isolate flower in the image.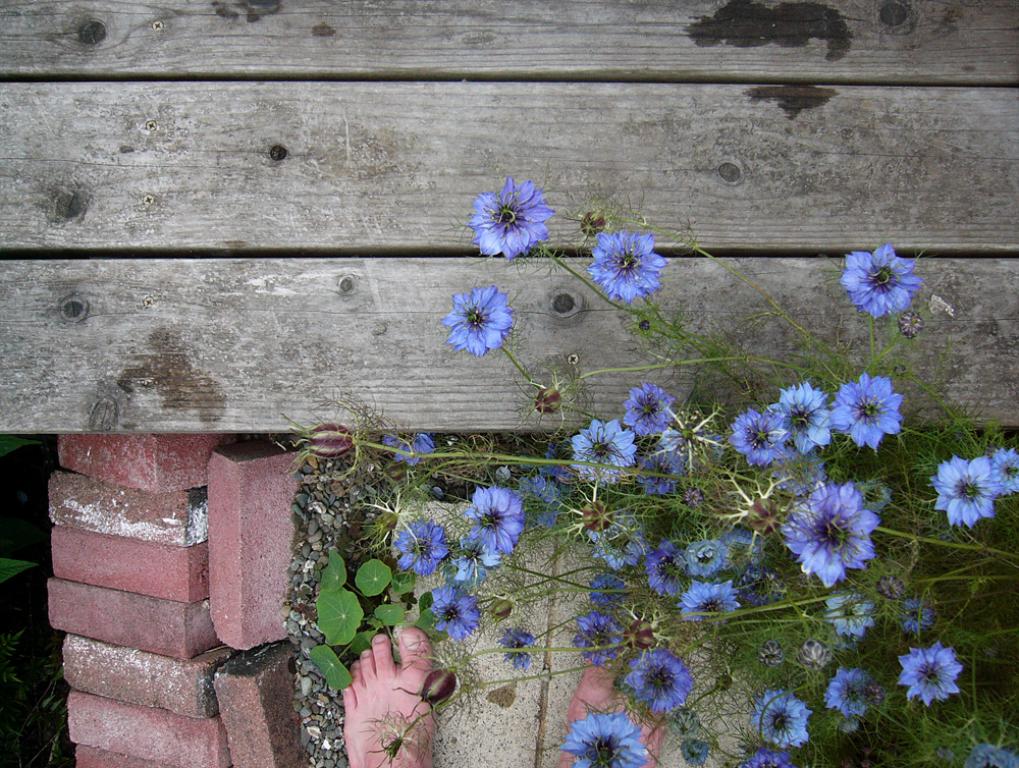
Isolated region: box=[577, 499, 649, 572].
